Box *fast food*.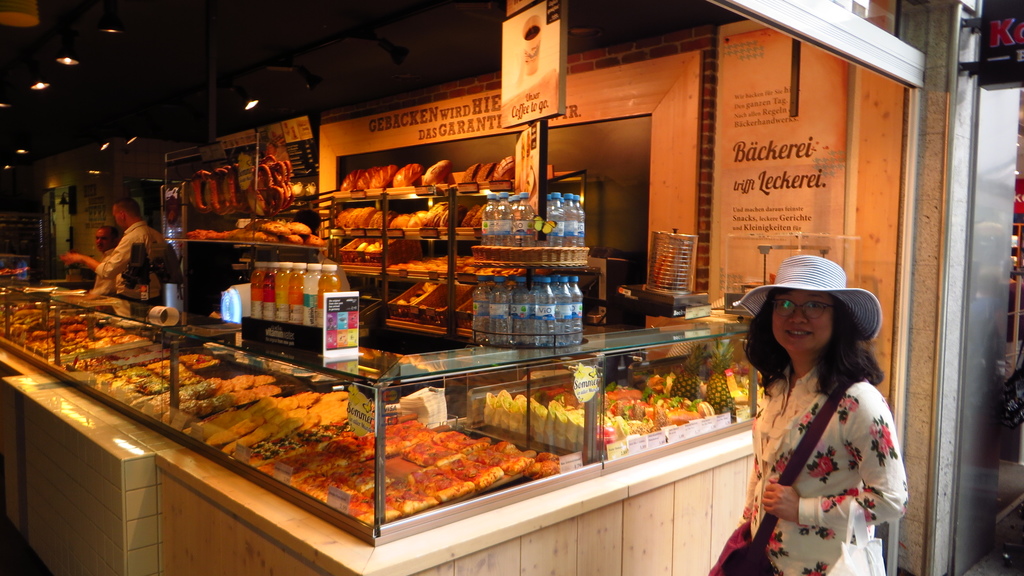
0, 283, 351, 453.
